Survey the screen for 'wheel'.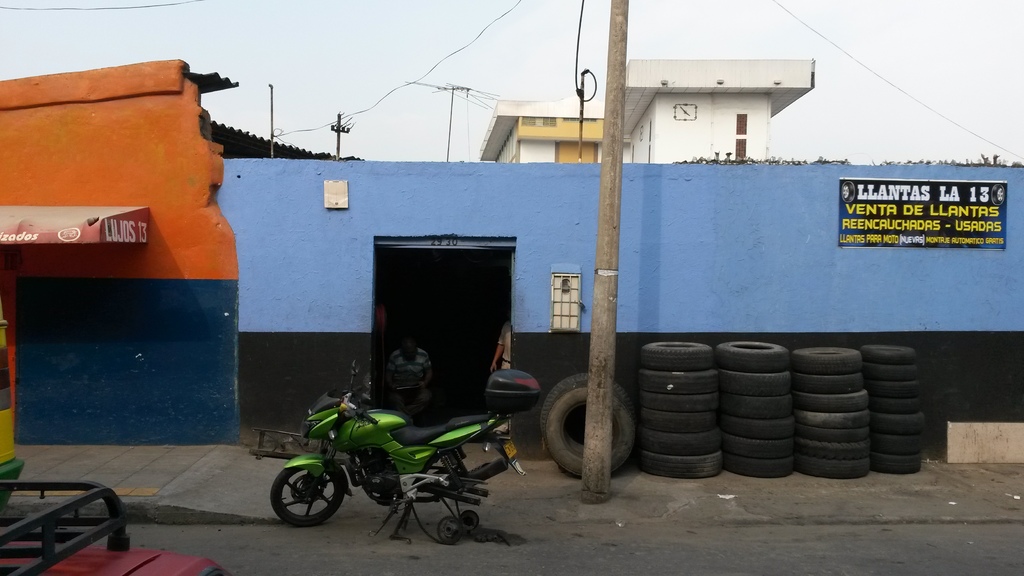
Survey found: select_region(268, 468, 342, 525).
